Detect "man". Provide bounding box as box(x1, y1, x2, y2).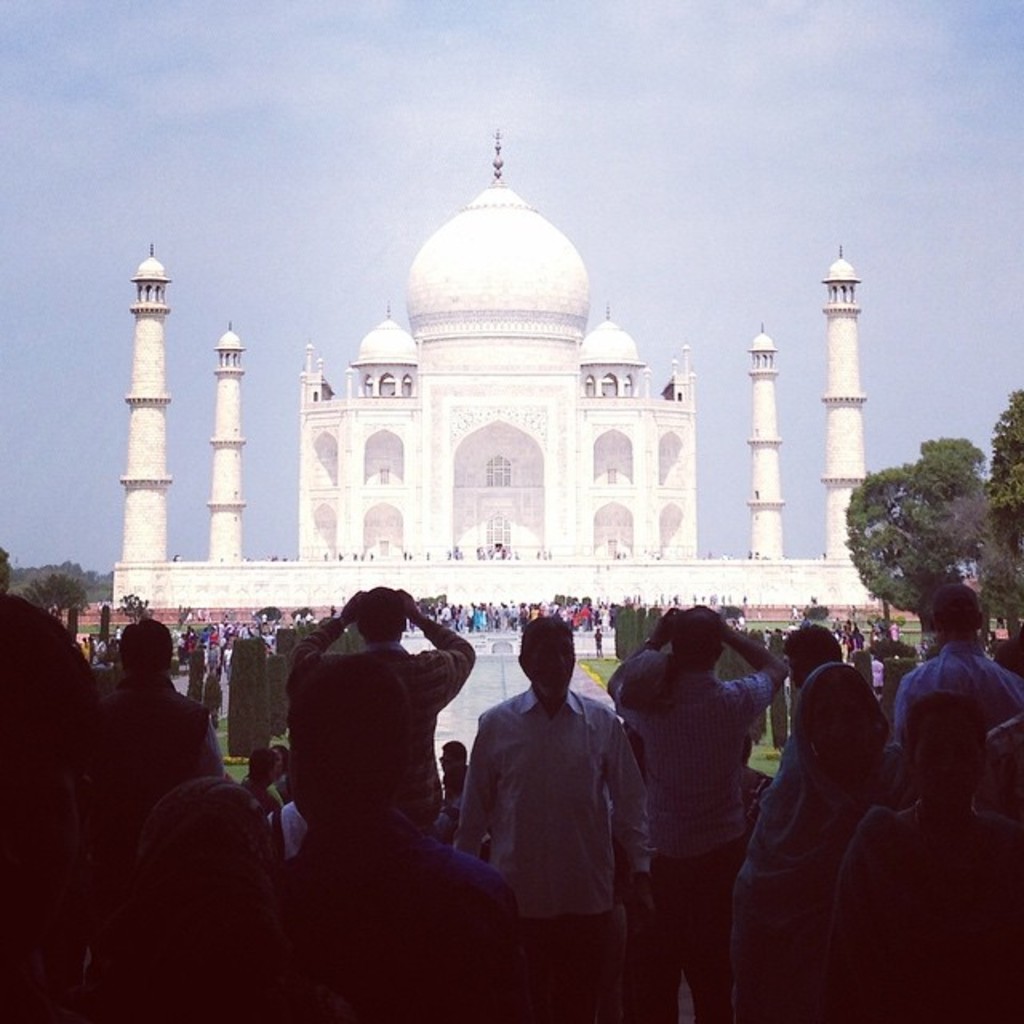
box(893, 581, 1018, 798).
